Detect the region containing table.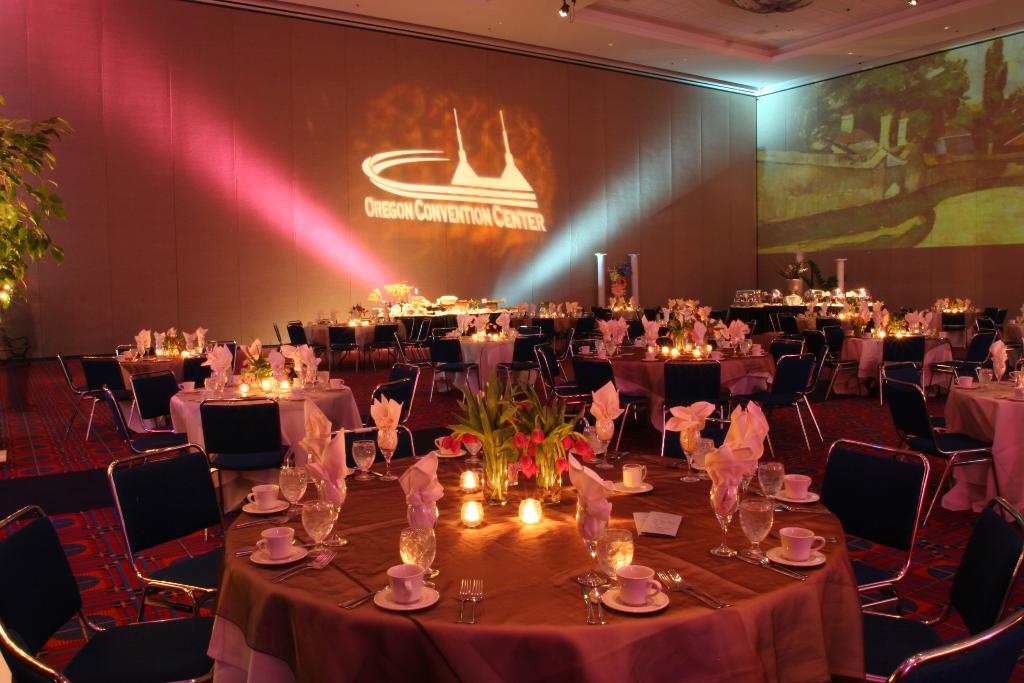
detection(172, 373, 360, 474).
